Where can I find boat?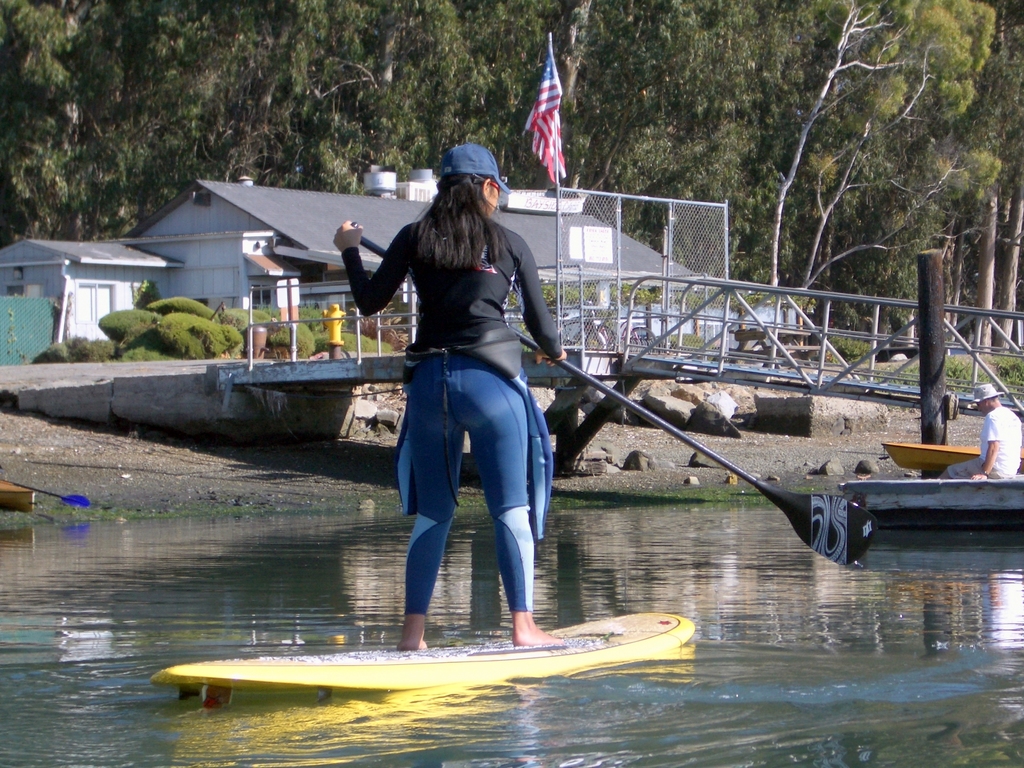
You can find it at Rect(150, 559, 744, 719).
